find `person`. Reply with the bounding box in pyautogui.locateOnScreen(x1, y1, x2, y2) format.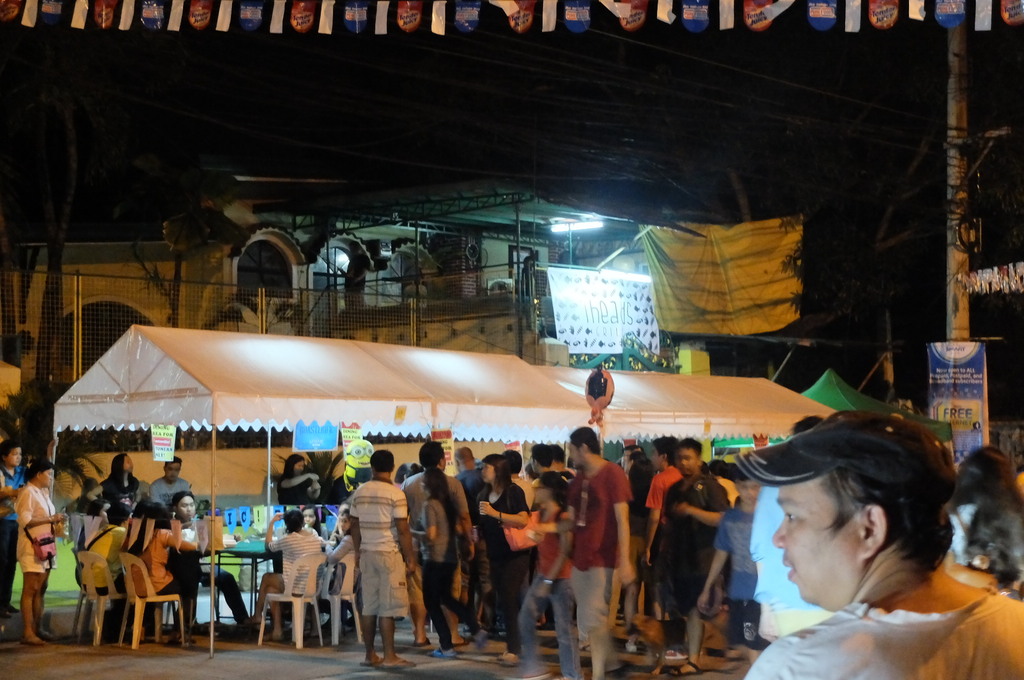
pyautogui.locateOnScreen(334, 453, 412, 670).
